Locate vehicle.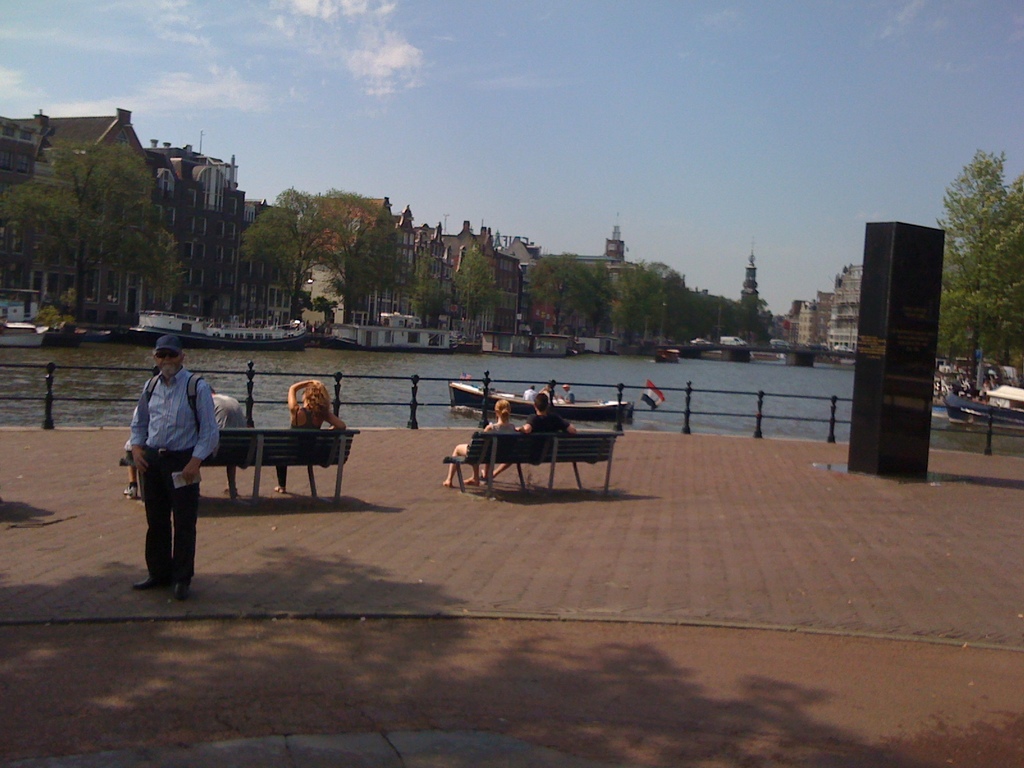
Bounding box: (130, 308, 308, 352).
